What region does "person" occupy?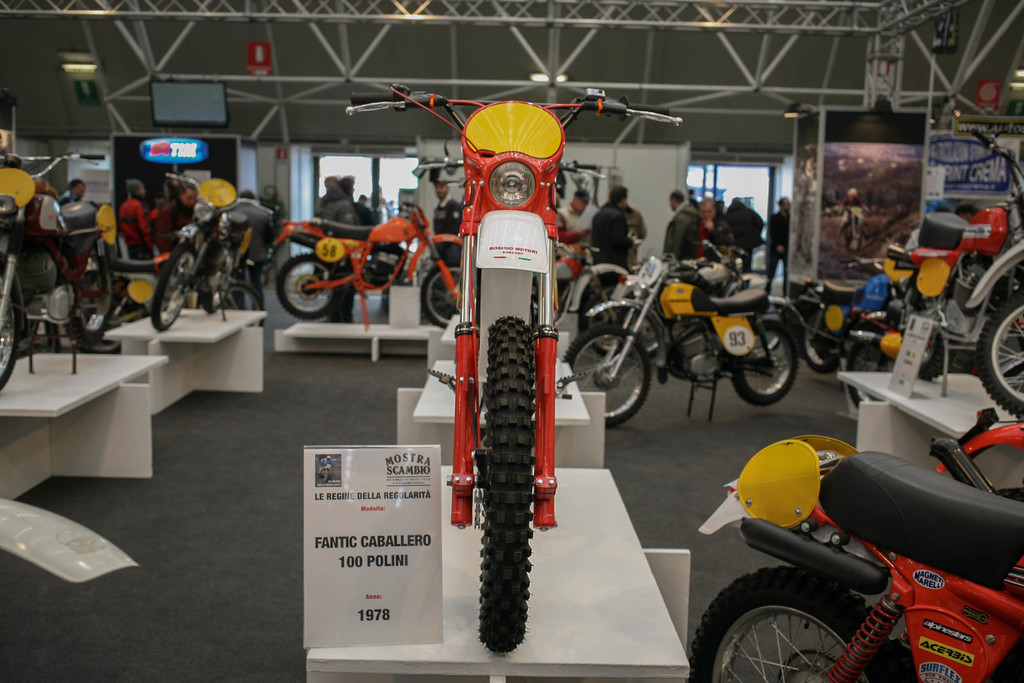
675/197/734/375.
